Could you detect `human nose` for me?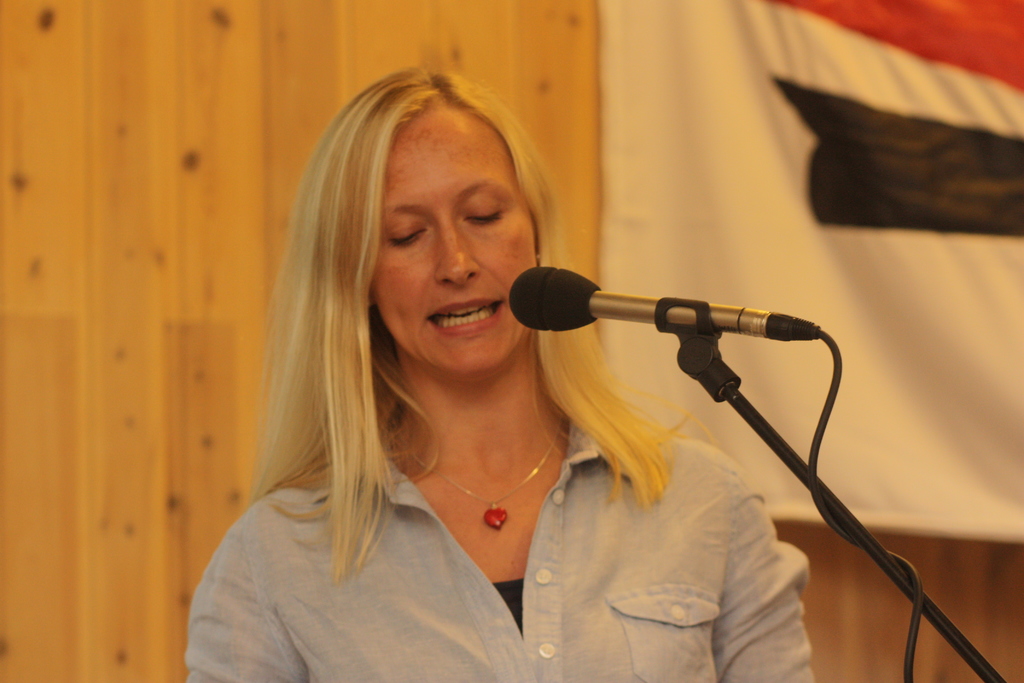
Detection result: box=[435, 216, 481, 288].
